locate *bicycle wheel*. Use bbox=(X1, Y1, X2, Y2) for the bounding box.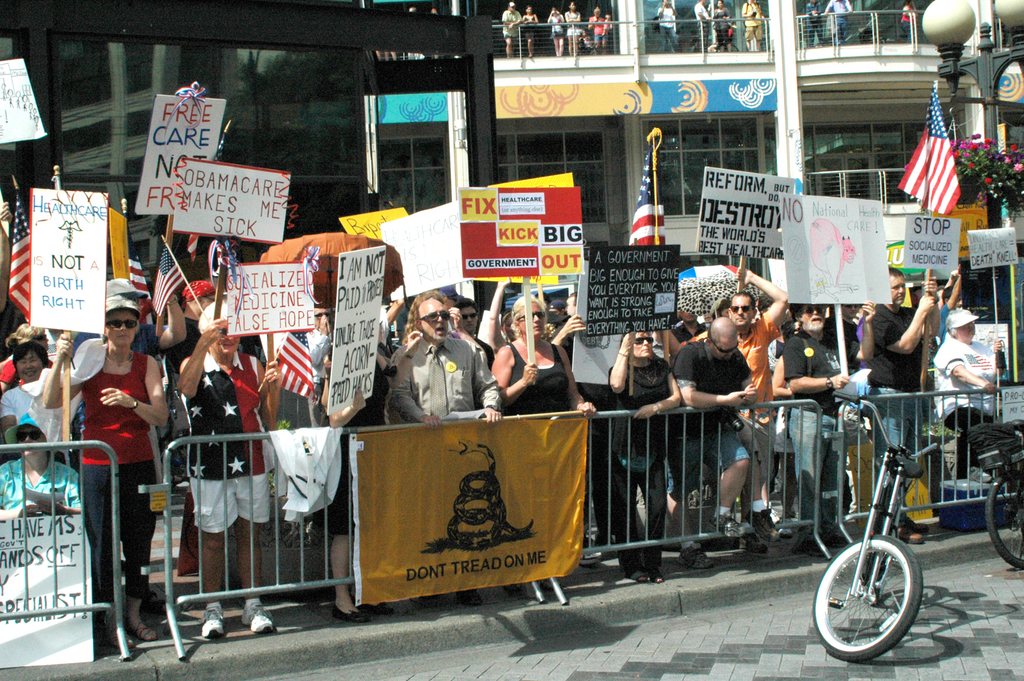
bbox=(985, 470, 1023, 574).
